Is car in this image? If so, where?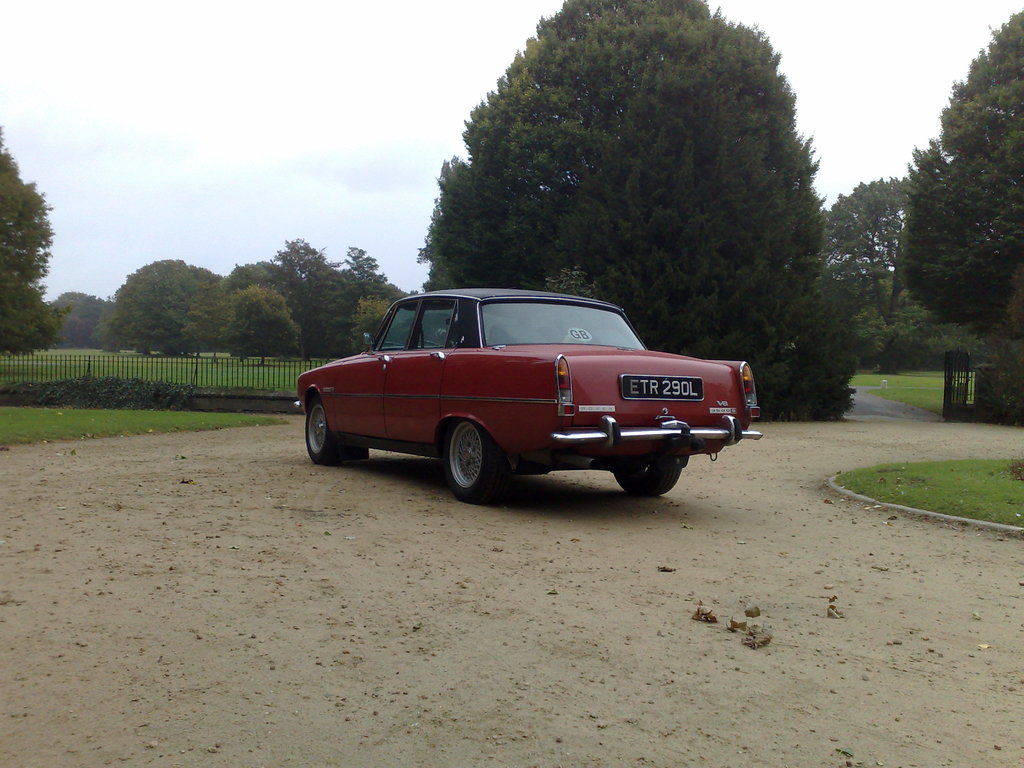
Yes, at <region>298, 282, 750, 509</region>.
